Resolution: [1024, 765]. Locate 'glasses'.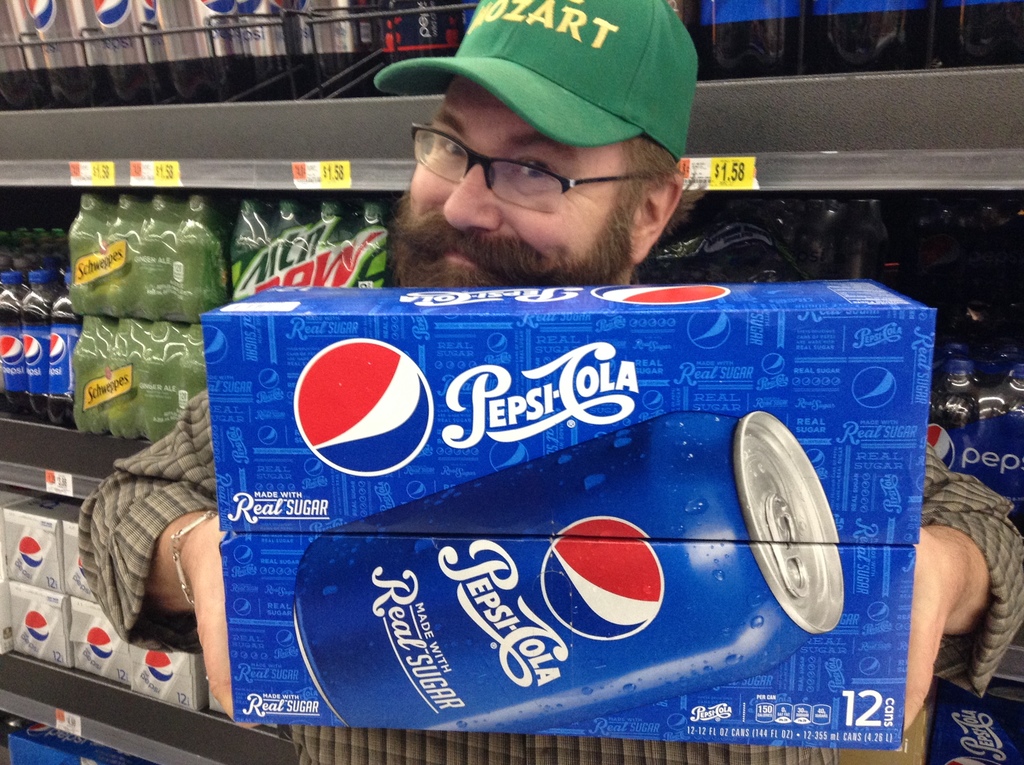
(left=439, top=133, right=632, bottom=195).
